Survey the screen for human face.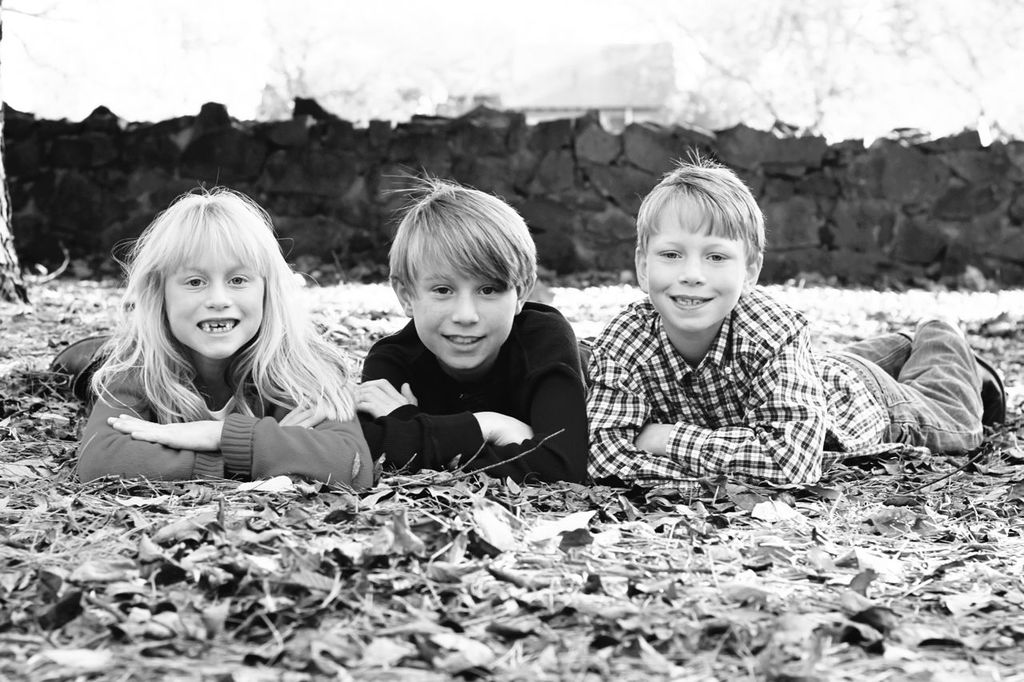
Survey found: bbox=[168, 226, 263, 356].
